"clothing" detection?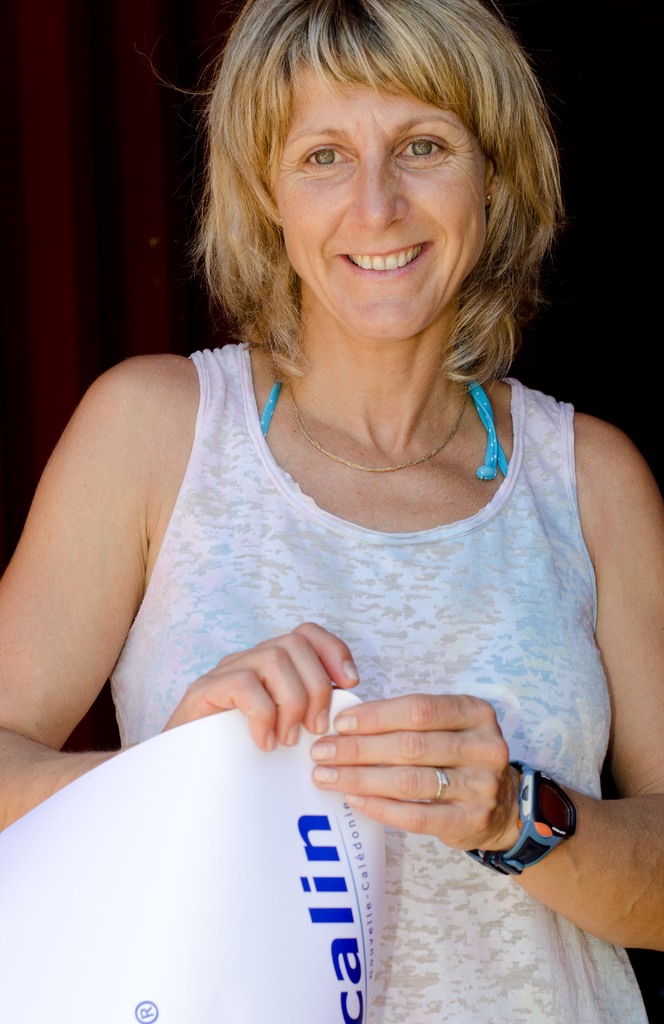
crop(61, 311, 633, 922)
